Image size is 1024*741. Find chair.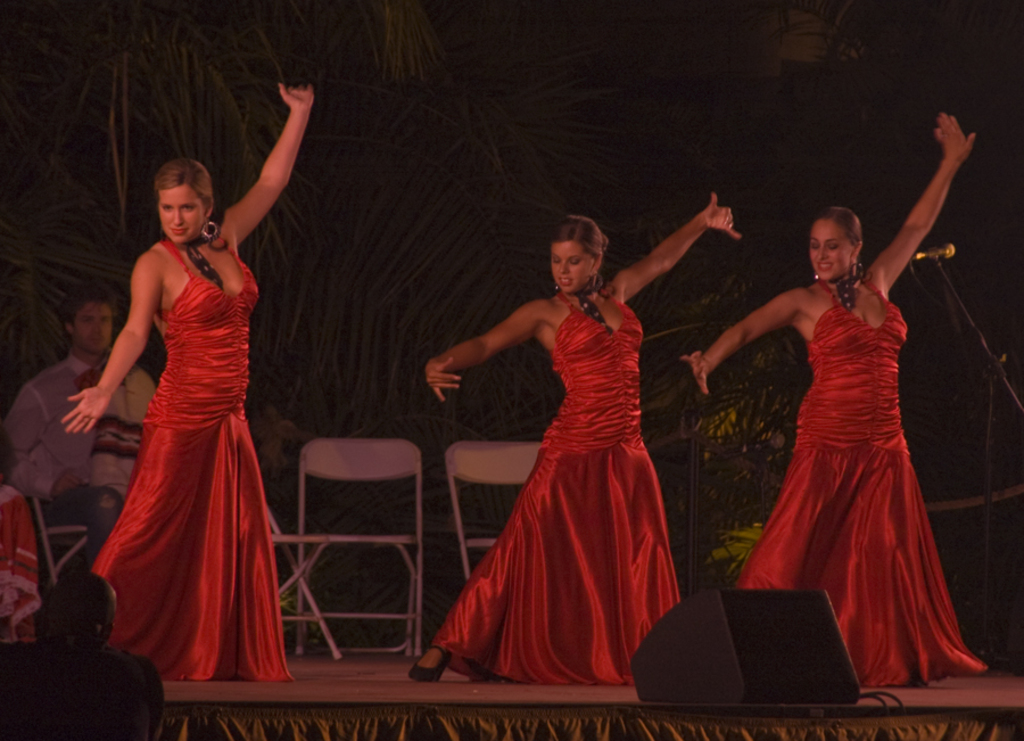
[257,491,346,659].
